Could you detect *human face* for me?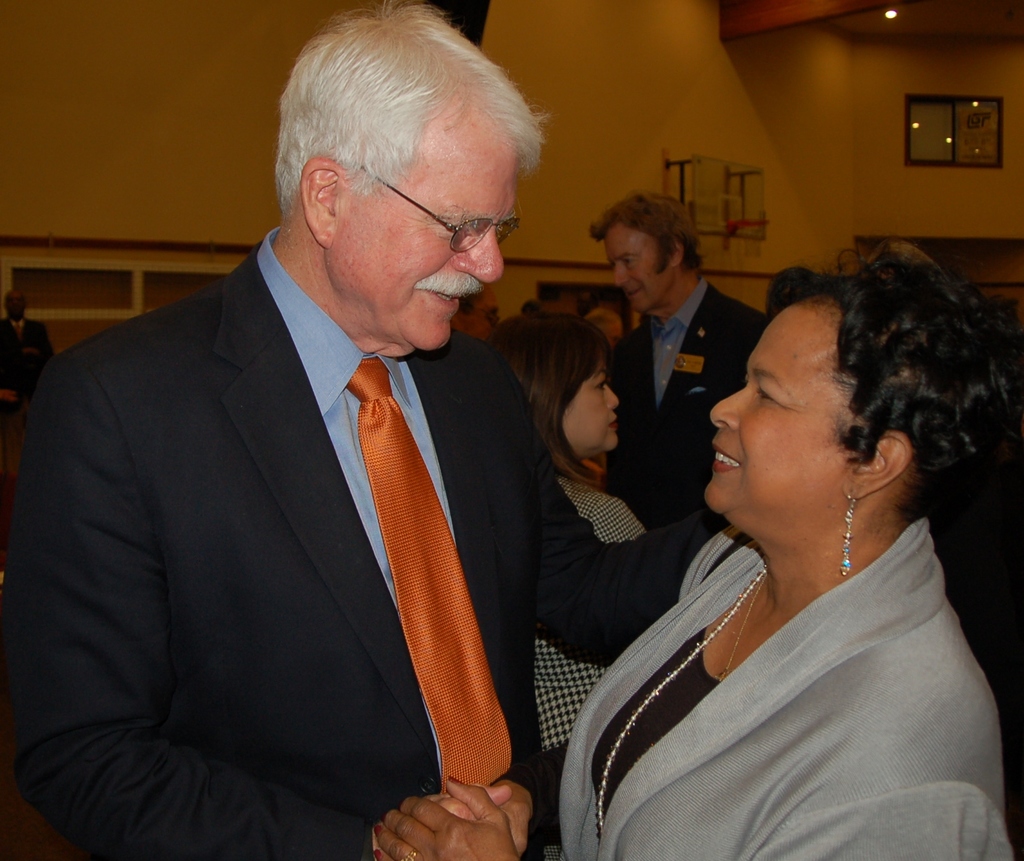
Detection result: [left=703, top=308, right=845, bottom=536].
